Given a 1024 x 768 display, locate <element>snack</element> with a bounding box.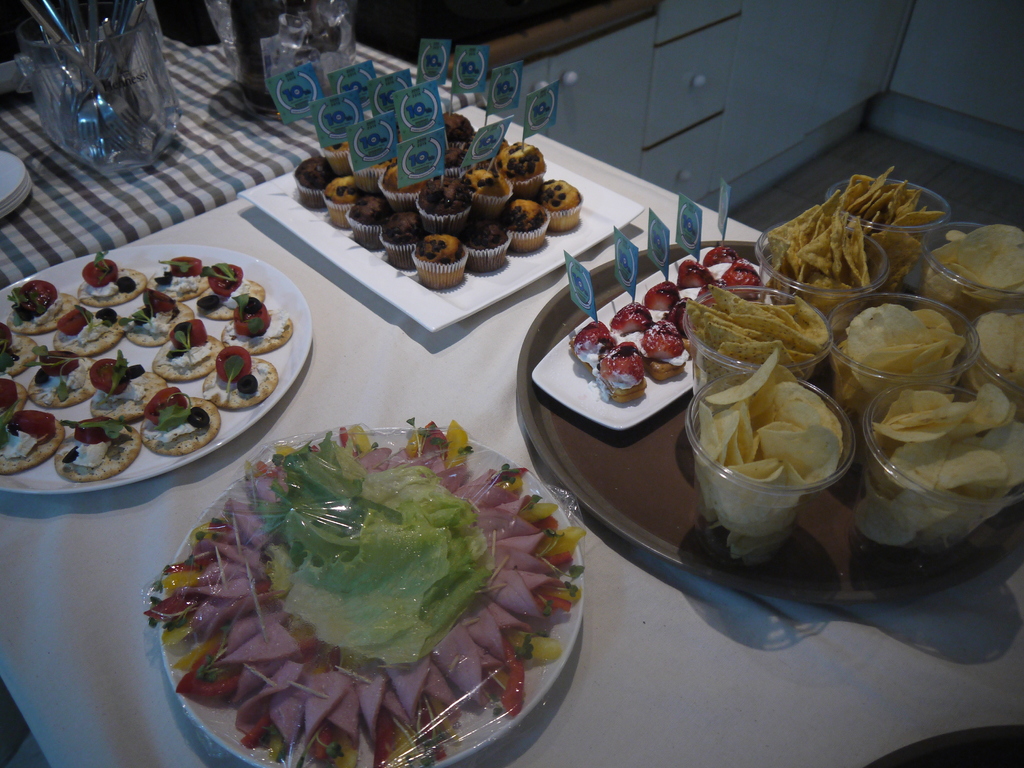
Located: [x1=196, y1=260, x2=260, y2=321].
